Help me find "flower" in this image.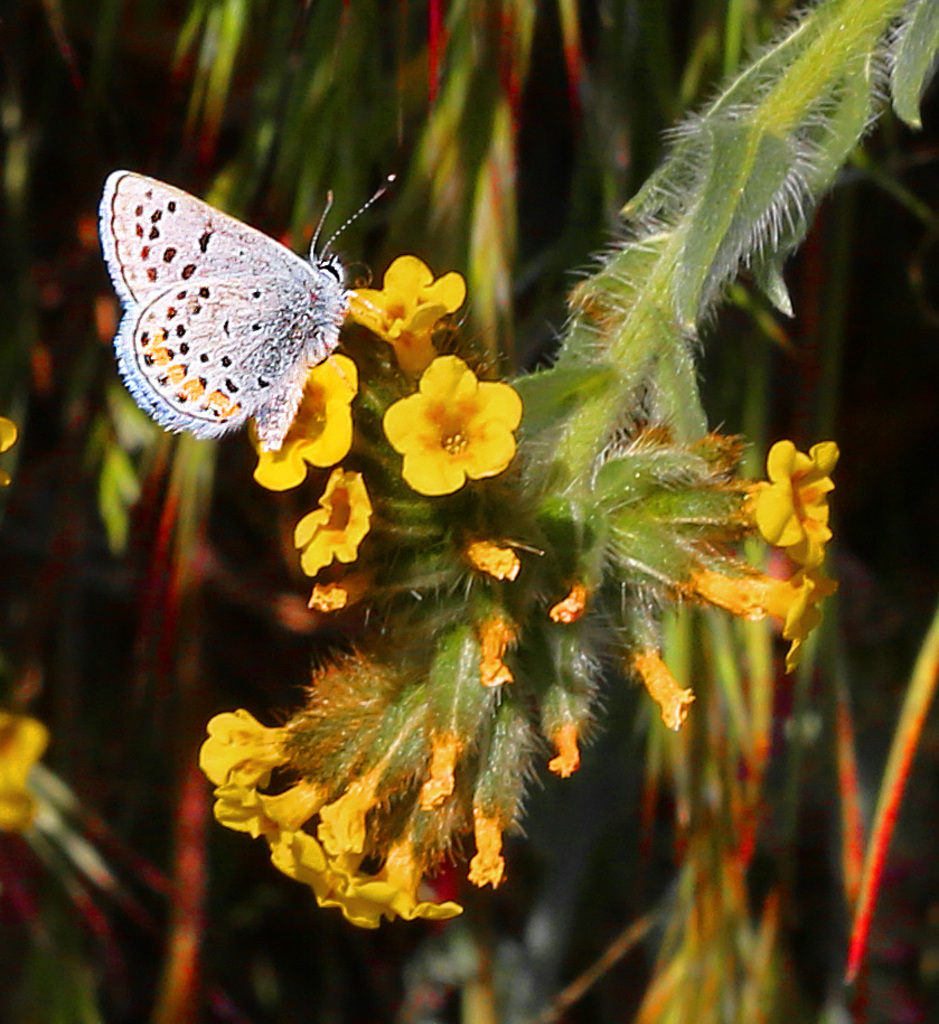
Found it: [462, 538, 528, 583].
